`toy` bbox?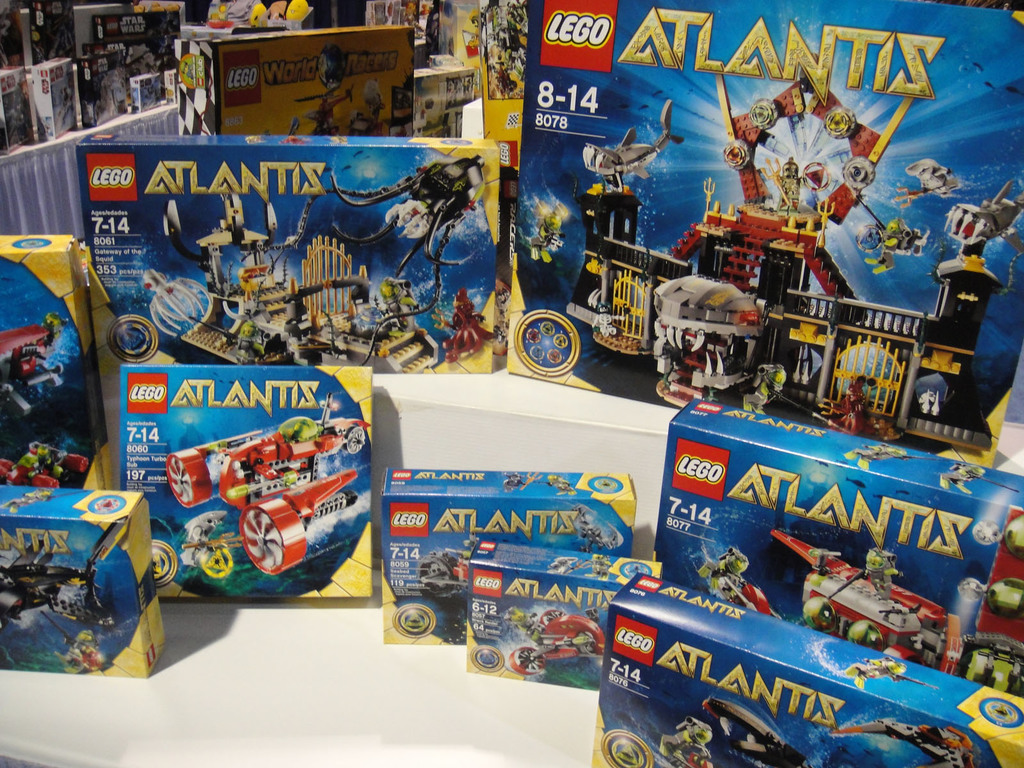
x1=660 y1=714 x2=717 y2=767
